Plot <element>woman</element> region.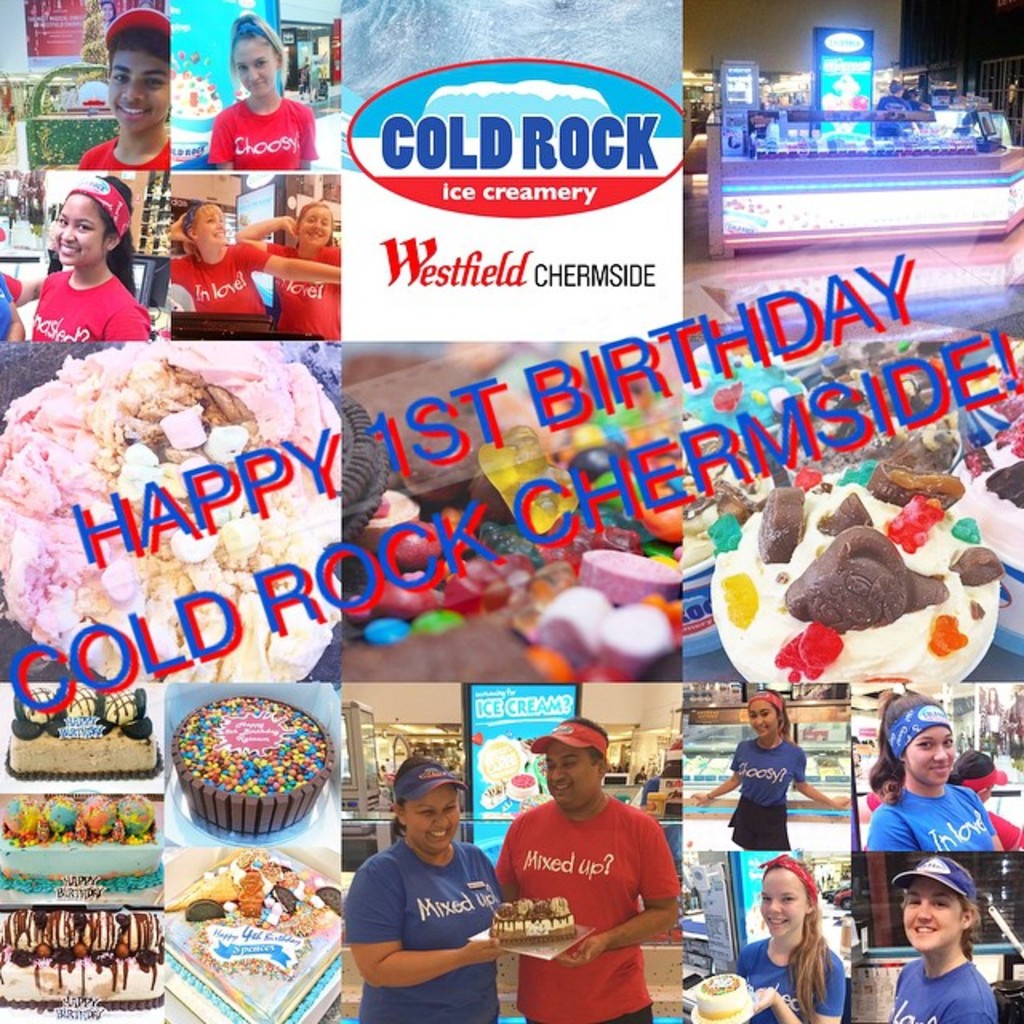
Plotted at 685, 688, 845, 851.
